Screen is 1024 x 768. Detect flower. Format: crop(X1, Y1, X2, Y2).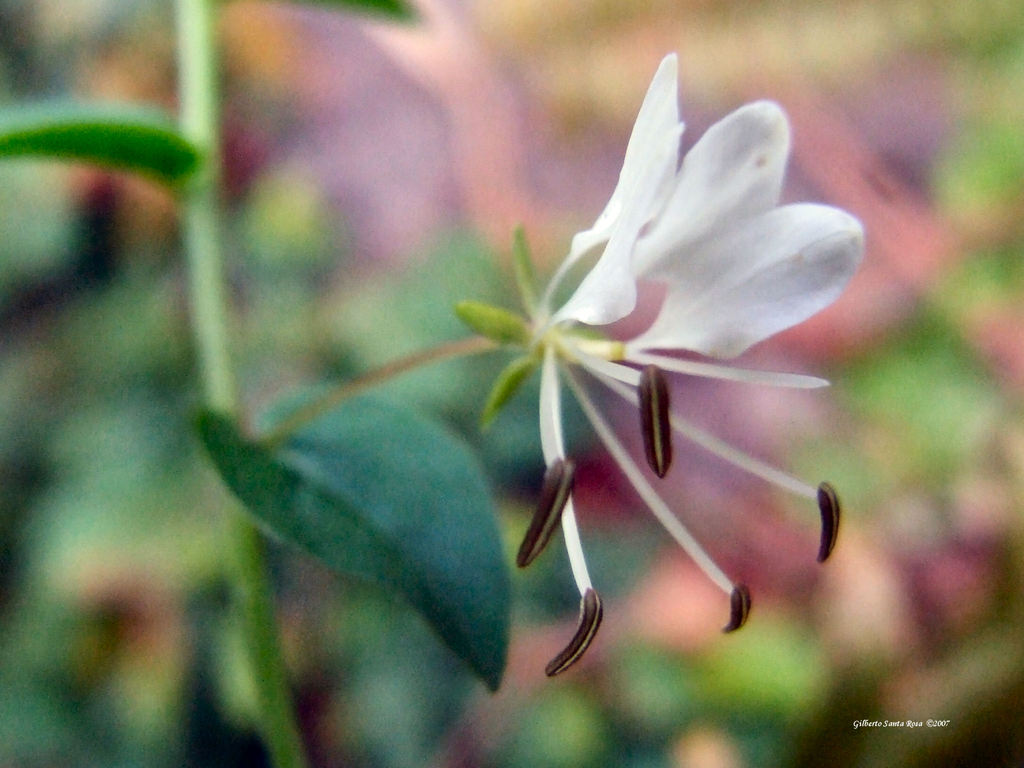
crop(520, 56, 865, 589).
